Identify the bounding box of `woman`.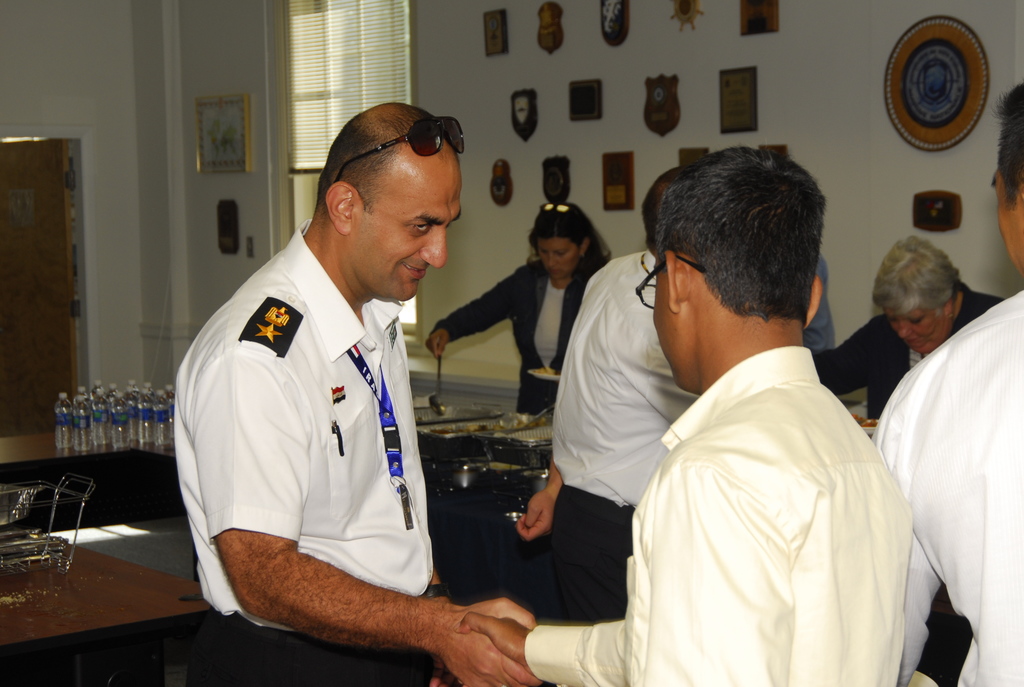
<region>423, 198, 618, 411</region>.
